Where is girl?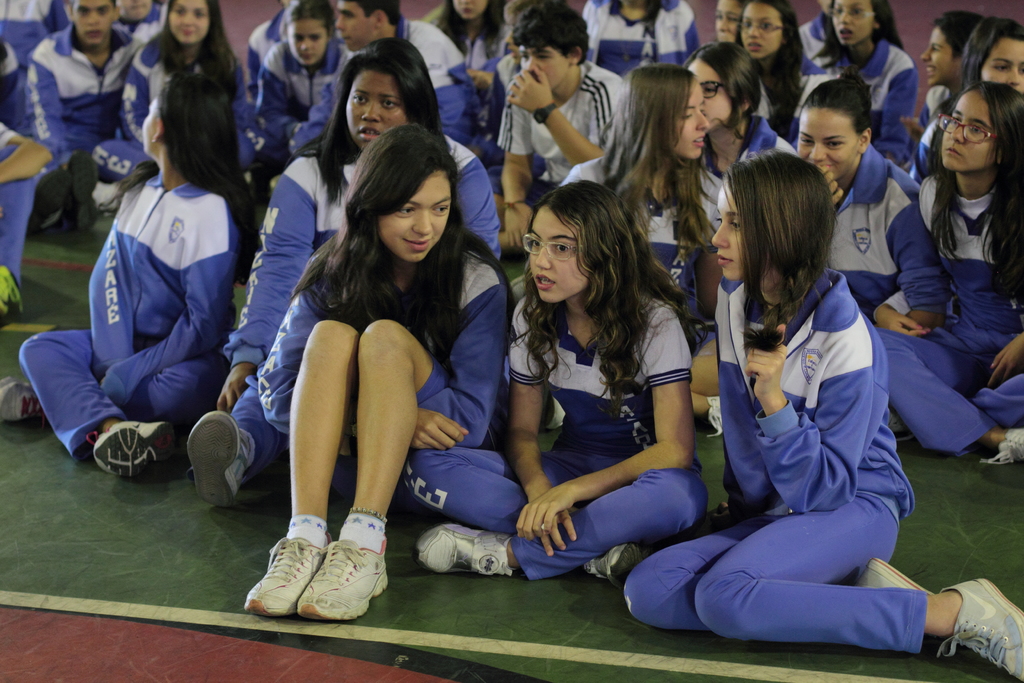
crop(430, 0, 515, 69).
